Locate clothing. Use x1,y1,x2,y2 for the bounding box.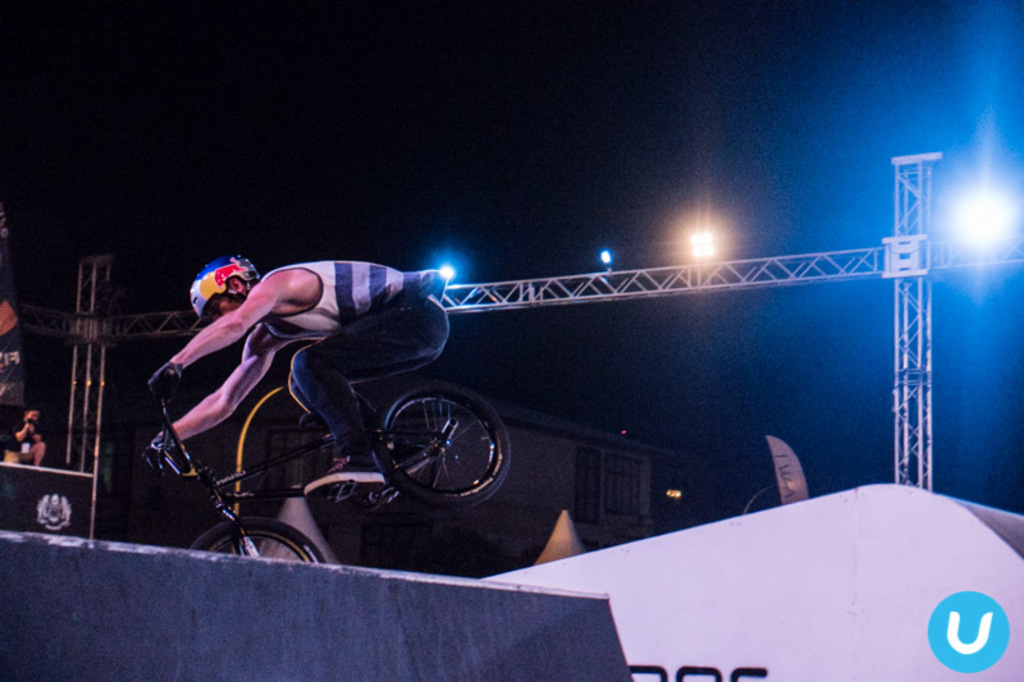
264,262,452,461.
